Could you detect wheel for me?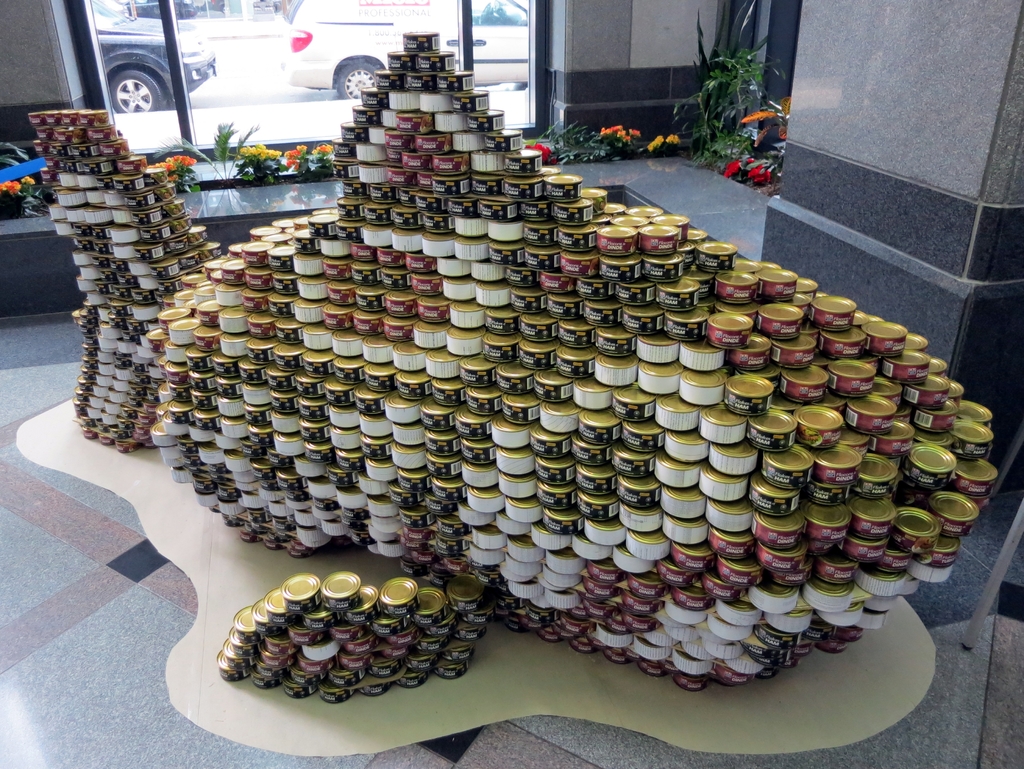
Detection result: detection(108, 68, 165, 112).
